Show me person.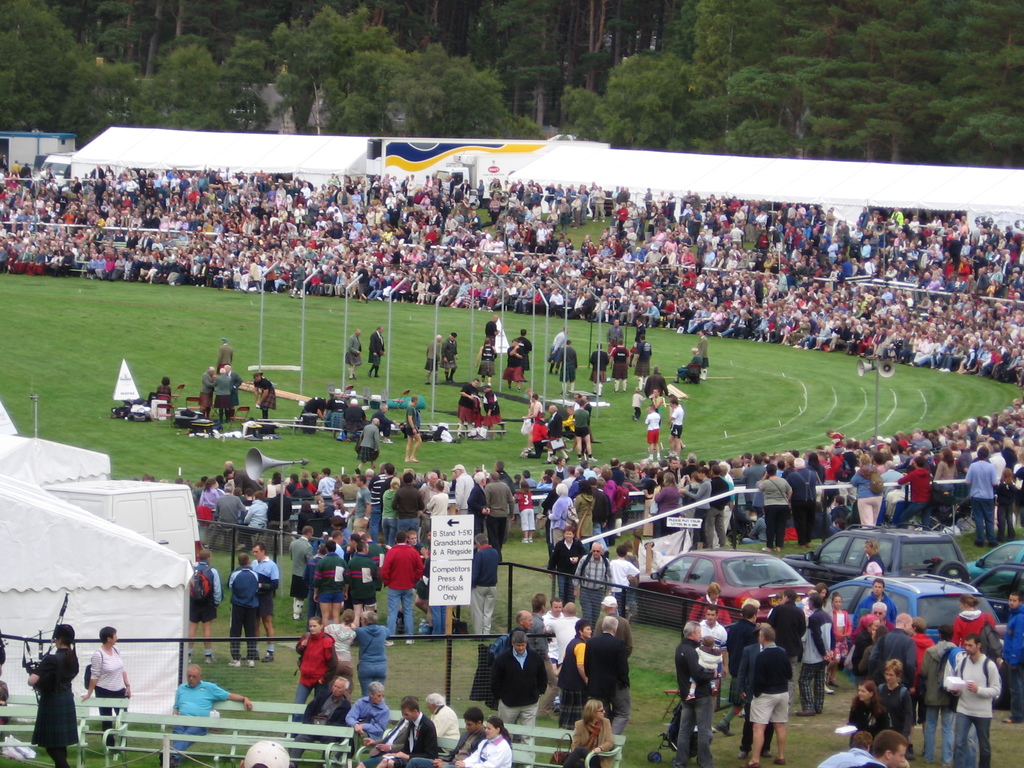
person is here: [477,383,499,436].
